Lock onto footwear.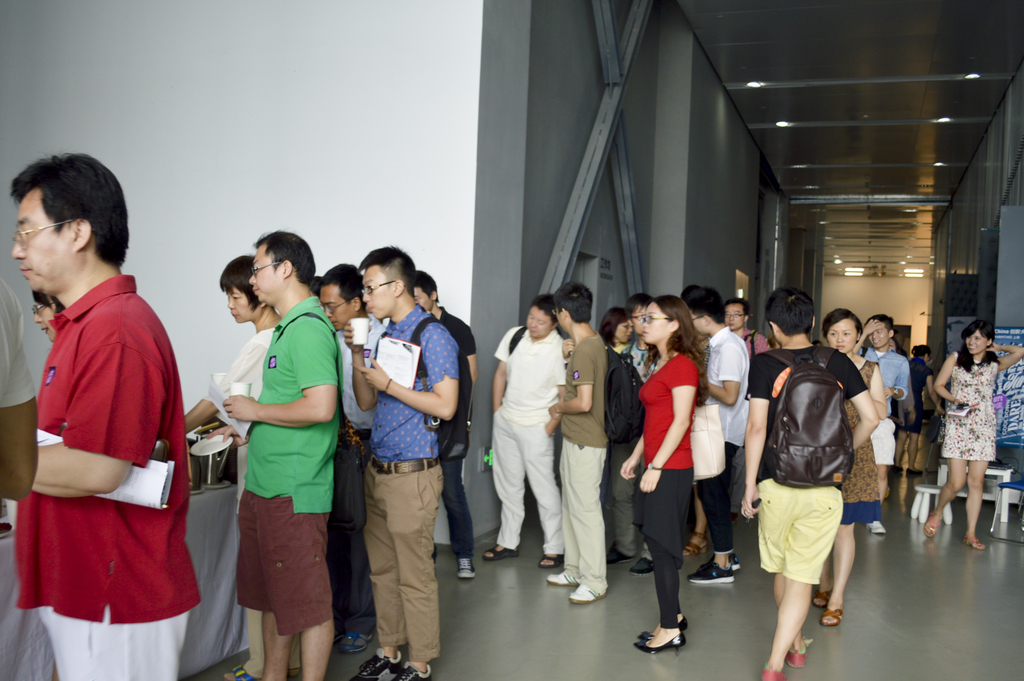
Locked: (685, 559, 737, 587).
